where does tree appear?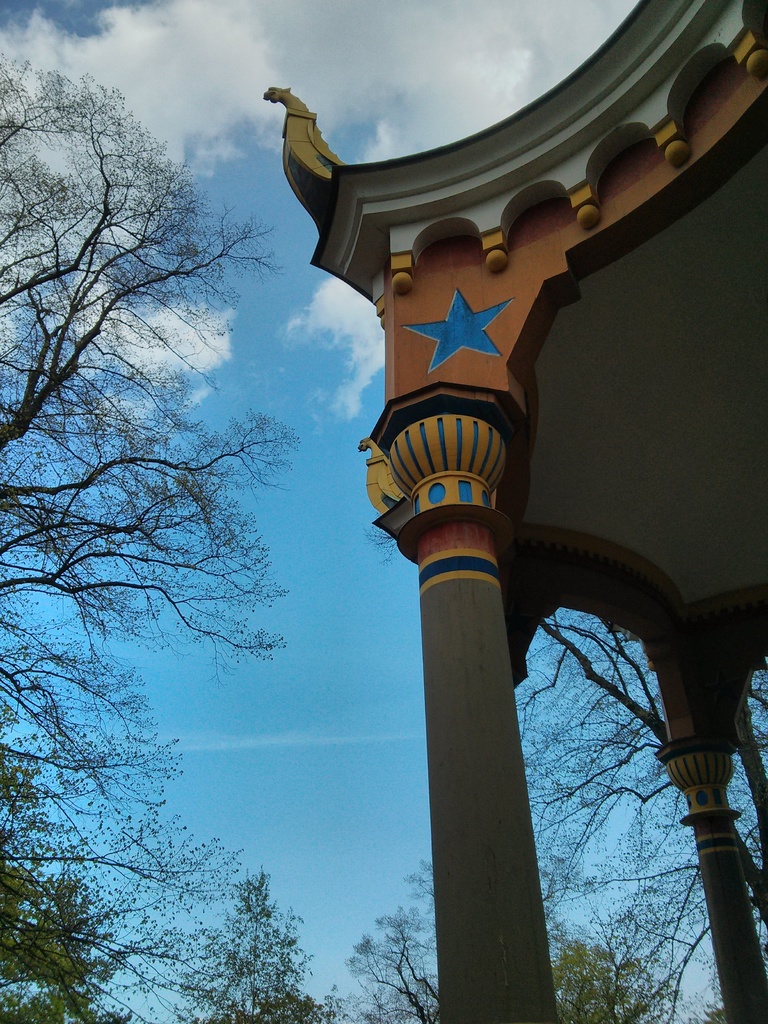
Appears at [184,870,359,1022].
